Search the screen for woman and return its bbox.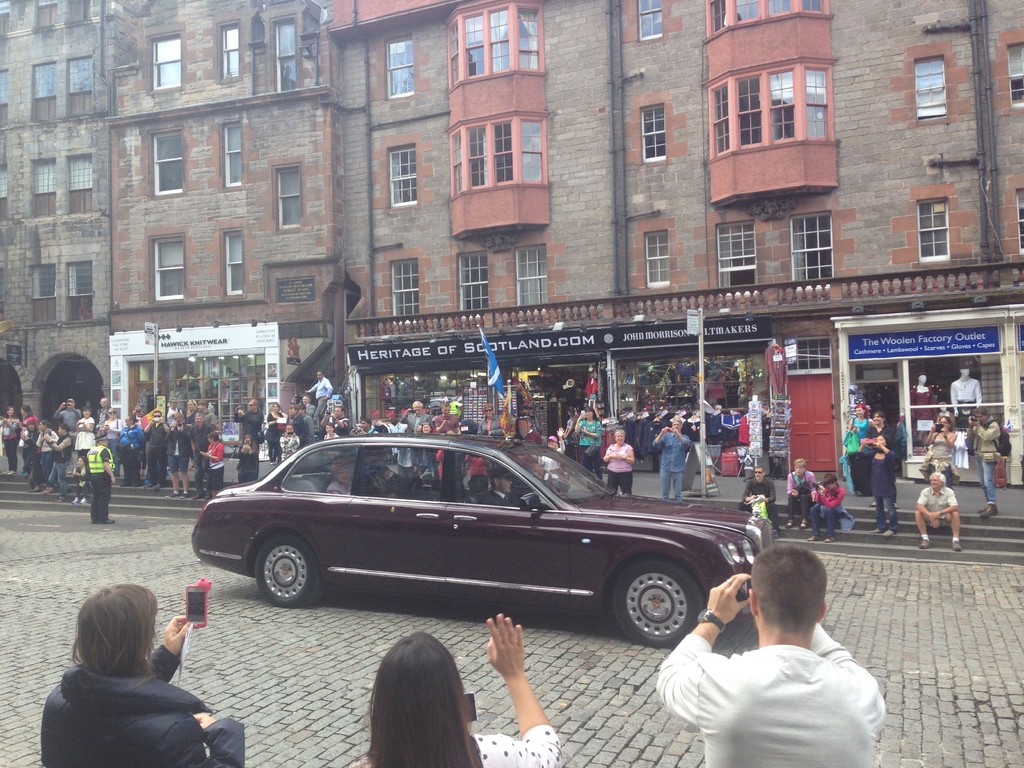
Found: [x1=38, y1=581, x2=246, y2=767].
